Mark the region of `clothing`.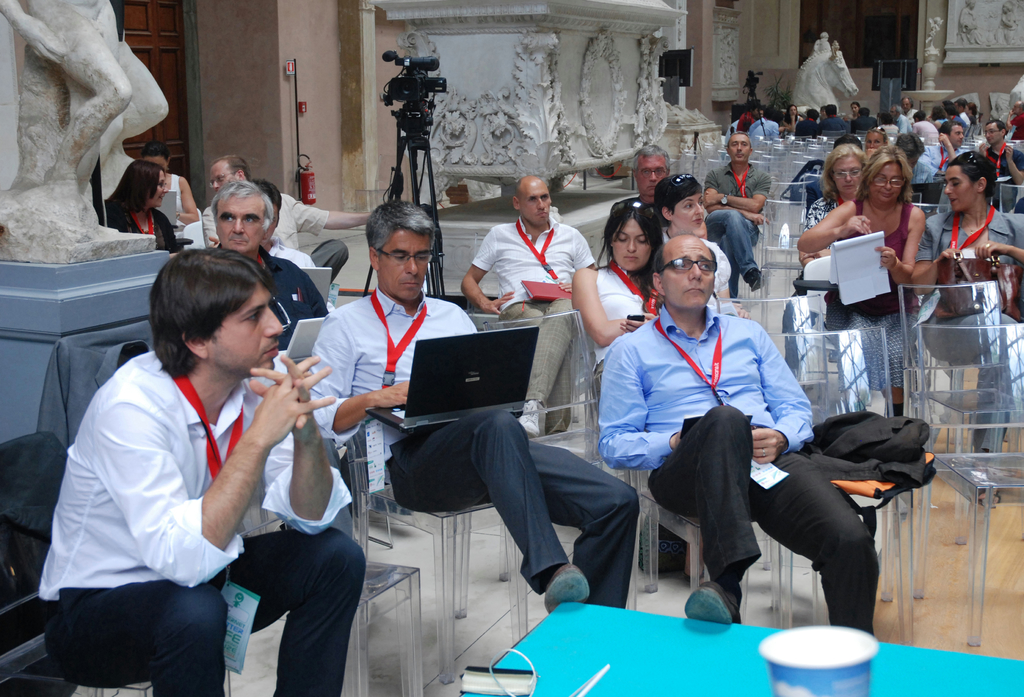
Region: <region>835, 195, 915, 392</region>.
